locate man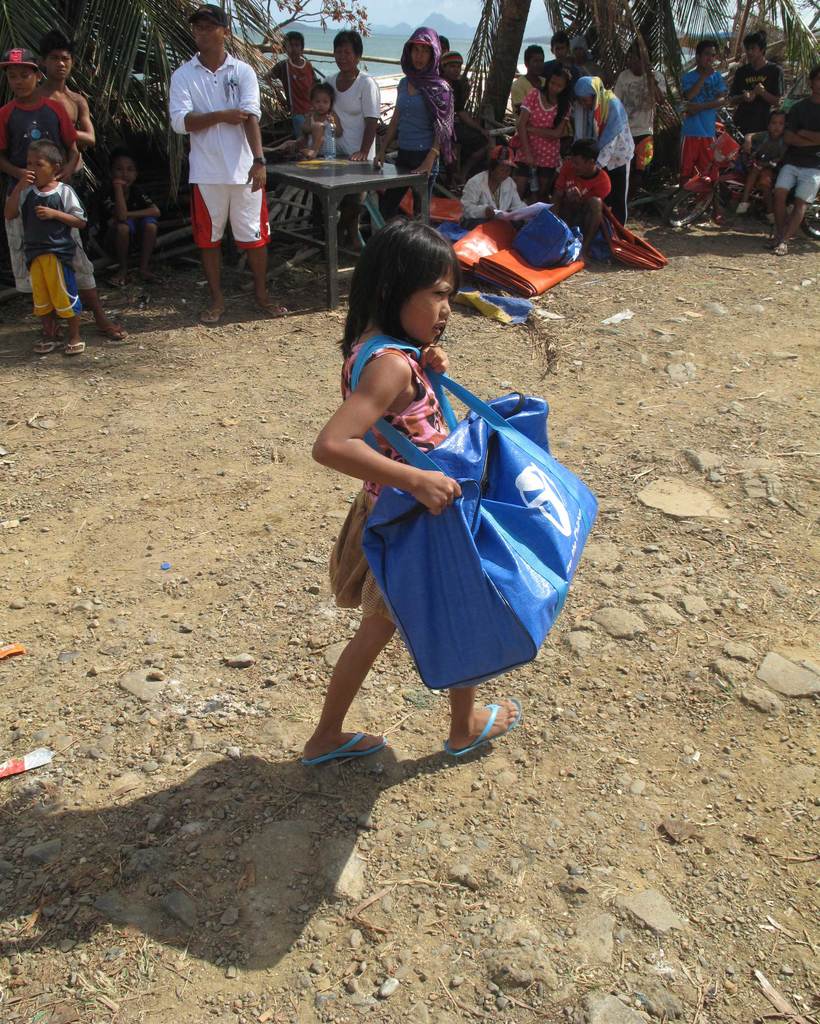
box=[164, 20, 273, 301]
